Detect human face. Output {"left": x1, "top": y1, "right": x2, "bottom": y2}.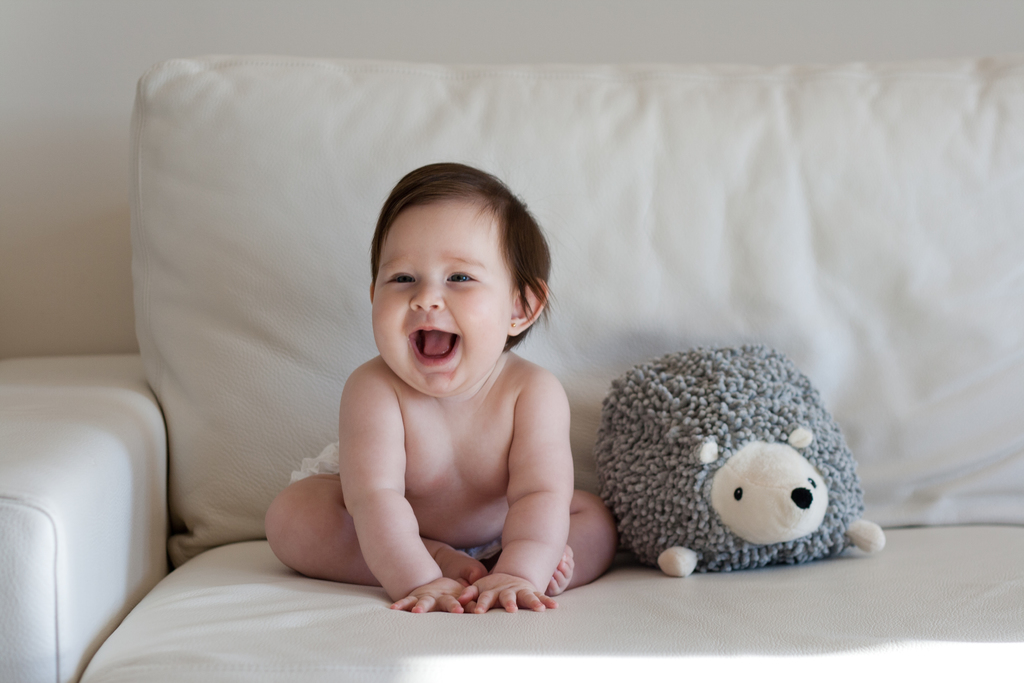
{"left": 374, "top": 204, "right": 527, "bottom": 400}.
